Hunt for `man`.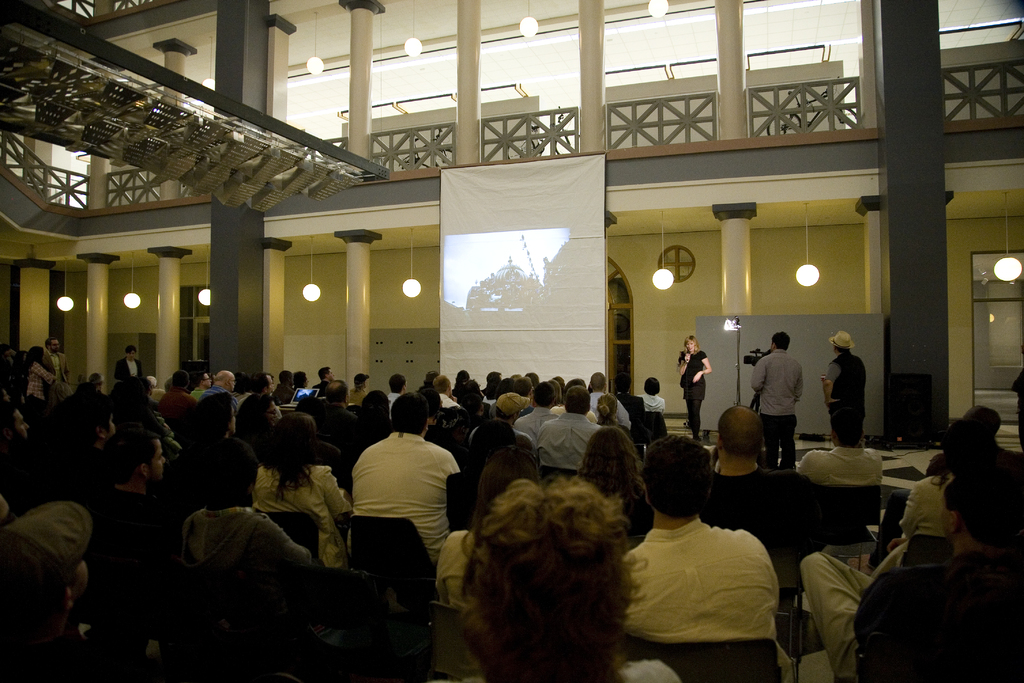
Hunted down at 589 372 630 433.
